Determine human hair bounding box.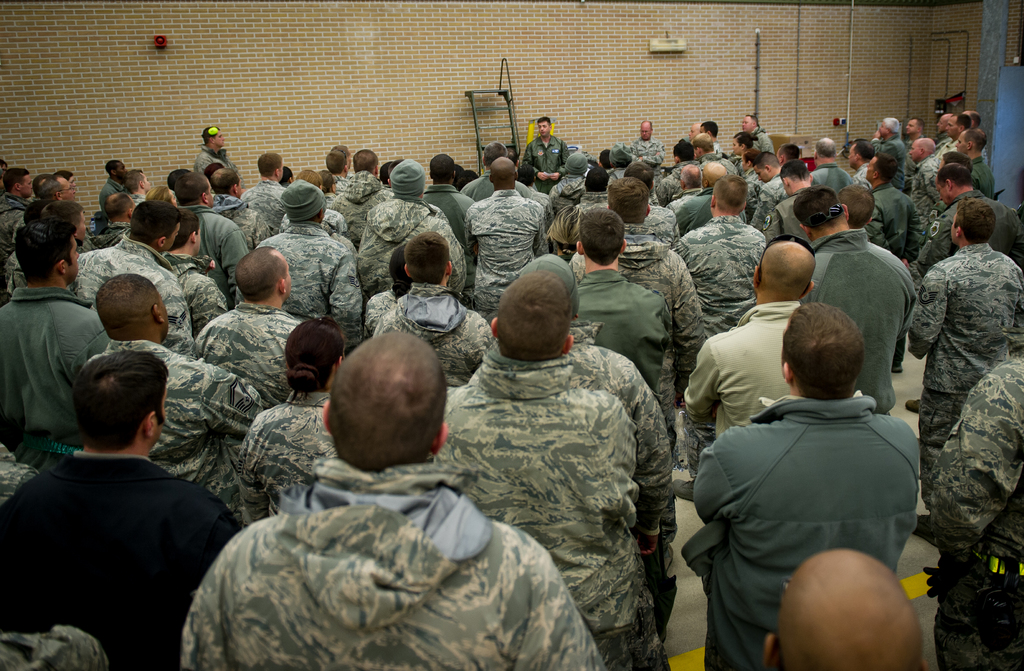
Determined: 836, 181, 876, 230.
